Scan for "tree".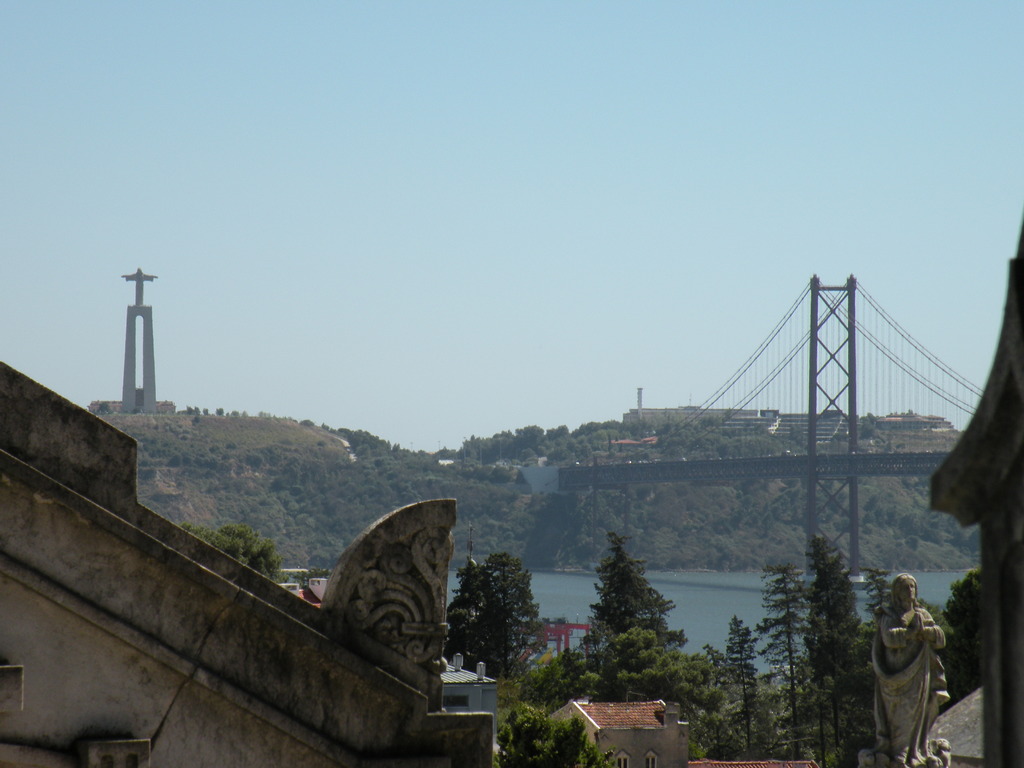
Scan result: select_region(590, 529, 678, 685).
